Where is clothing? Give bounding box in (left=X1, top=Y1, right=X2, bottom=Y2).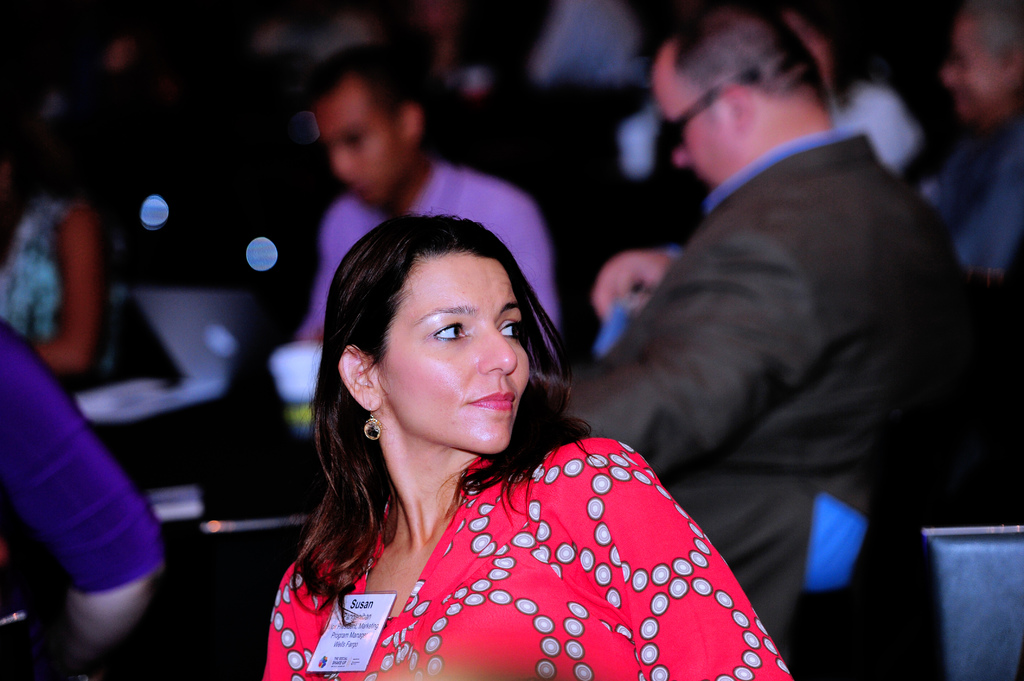
(left=298, top=161, right=572, bottom=358).
